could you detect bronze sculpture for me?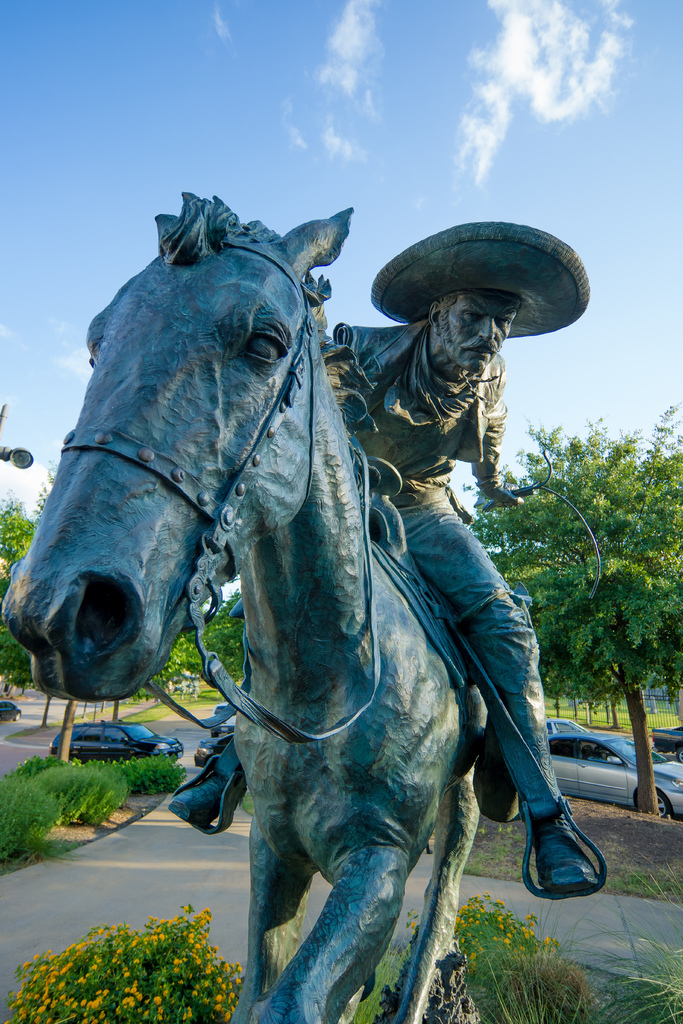
Detection result: 6, 199, 602, 1023.
